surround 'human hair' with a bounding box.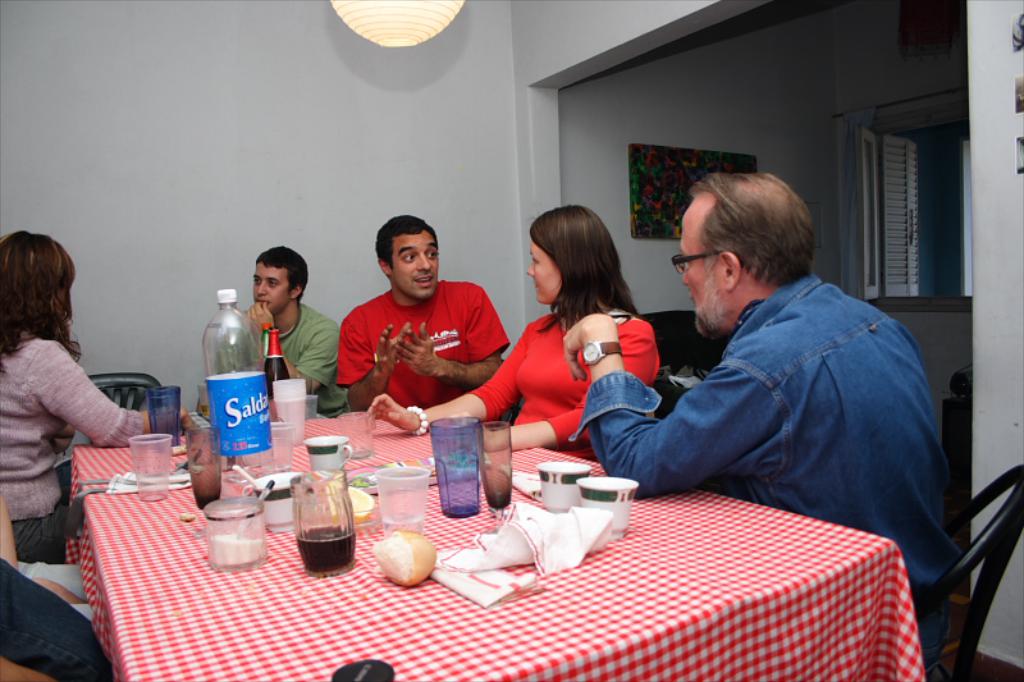
(left=689, top=171, right=815, bottom=285).
